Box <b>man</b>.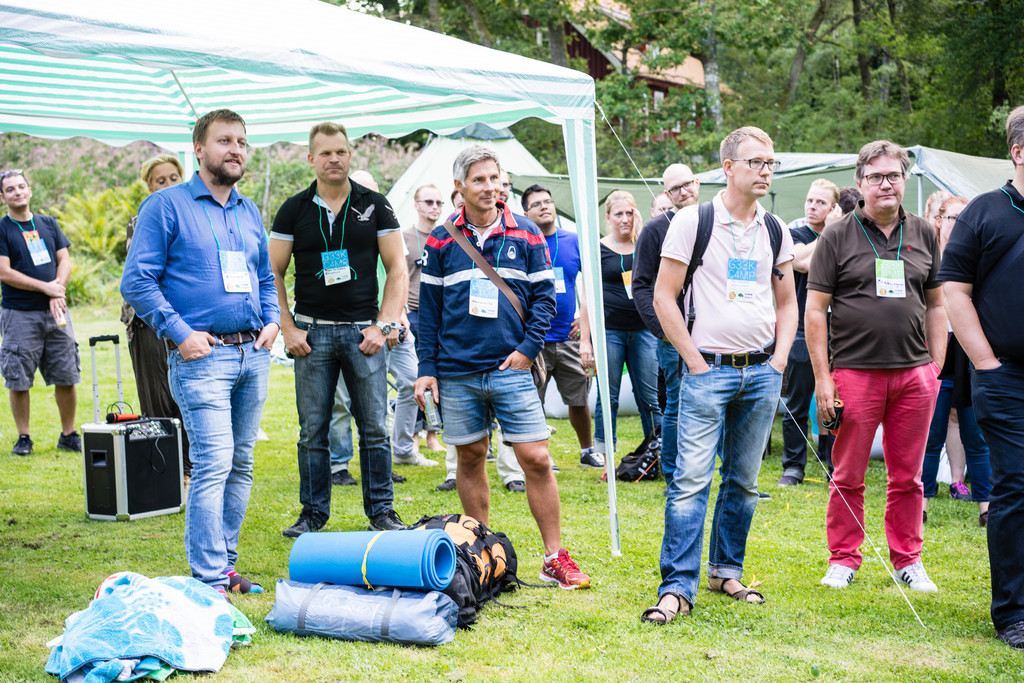
box=[946, 104, 1023, 647].
